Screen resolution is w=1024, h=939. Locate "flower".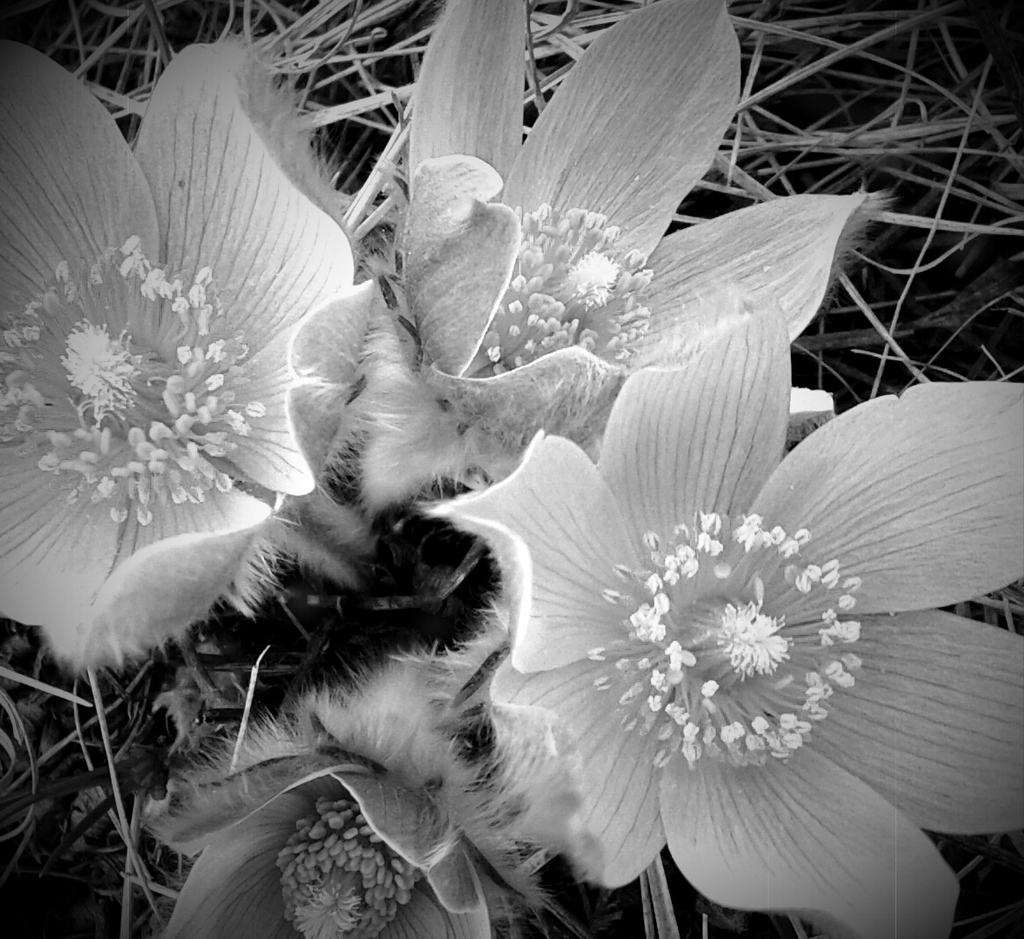
box=[0, 34, 378, 684].
